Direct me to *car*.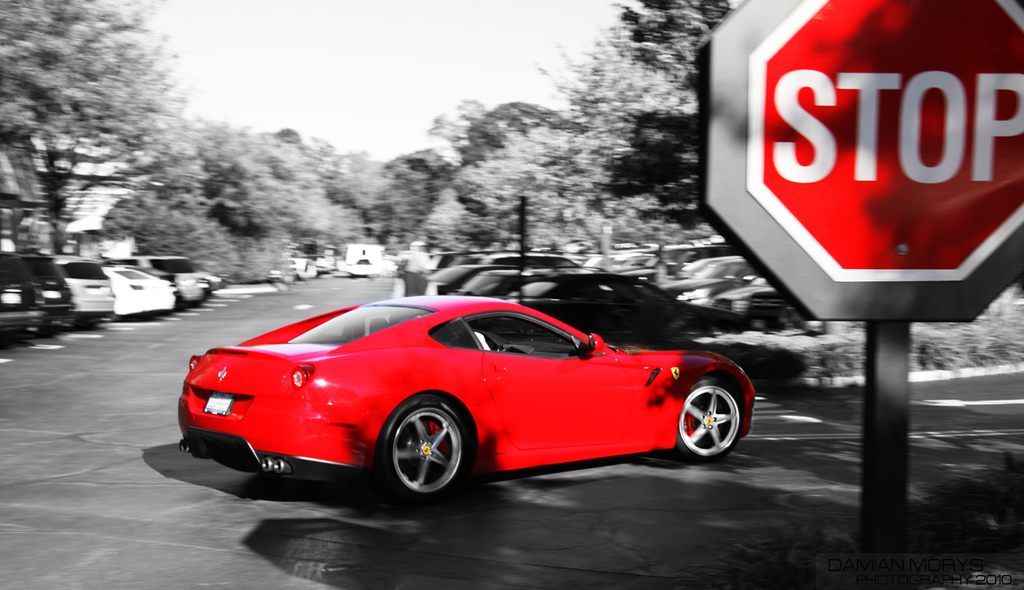
Direction: 508/268/726/355.
